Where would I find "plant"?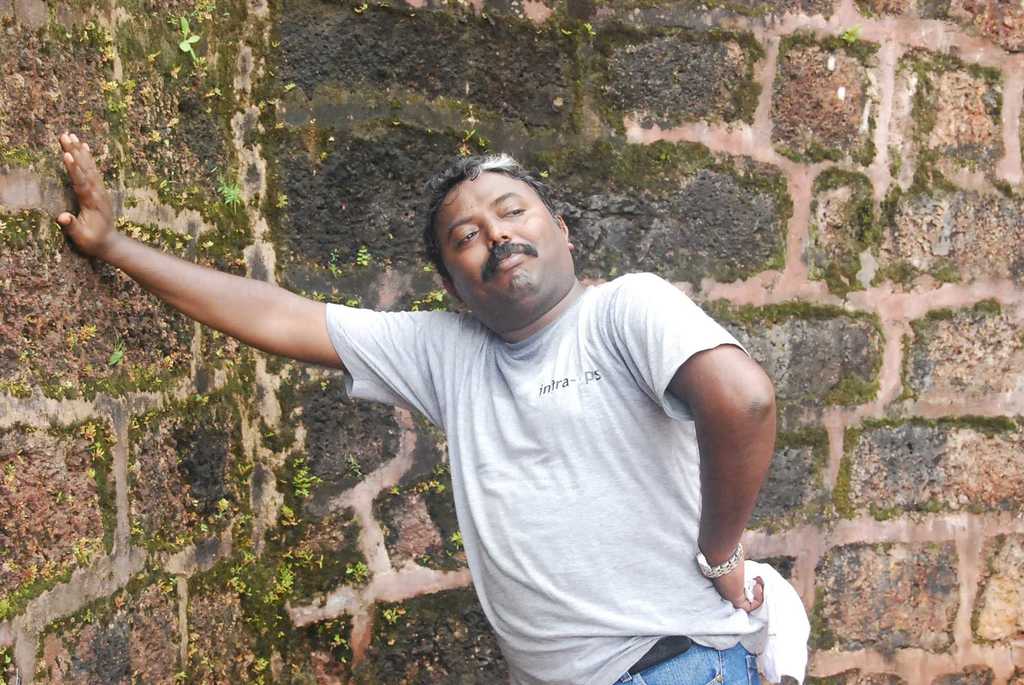
At bbox=(202, 199, 212, 221).
